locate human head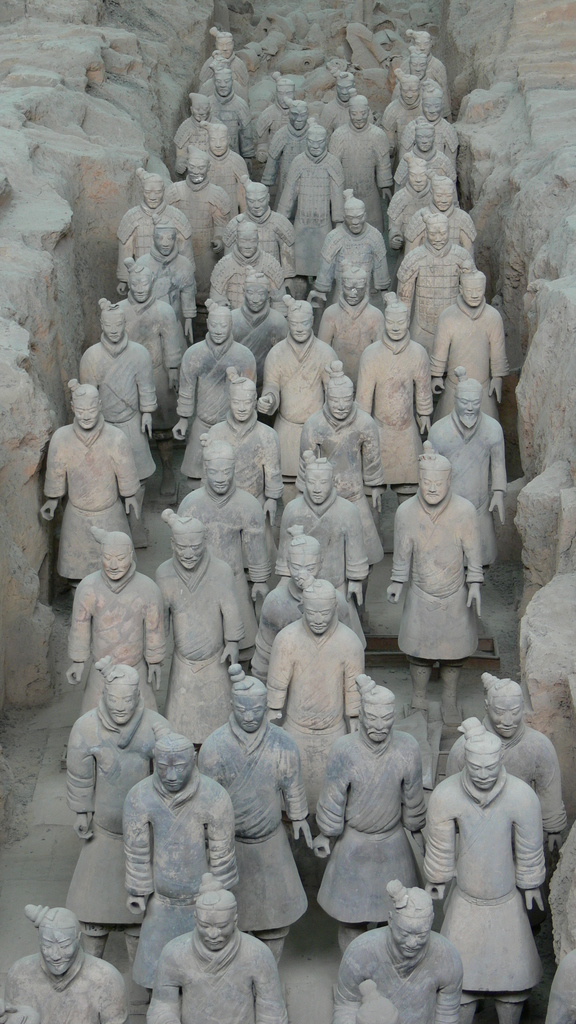
l=142, t=176, r=166, b=211
